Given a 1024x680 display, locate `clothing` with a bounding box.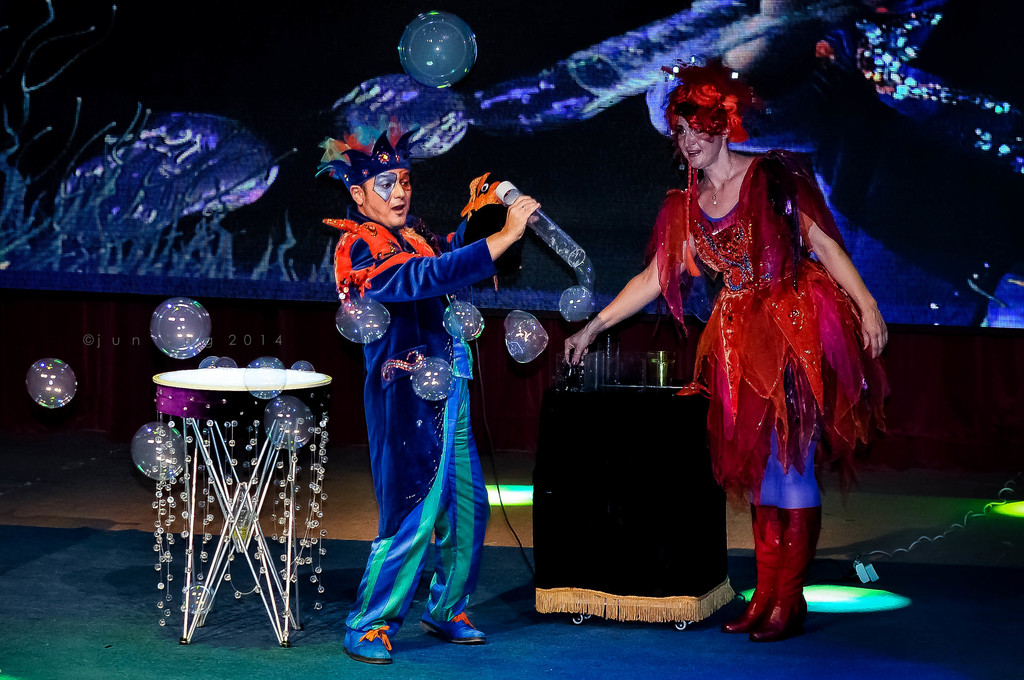
Located: [650,140,891,545].
